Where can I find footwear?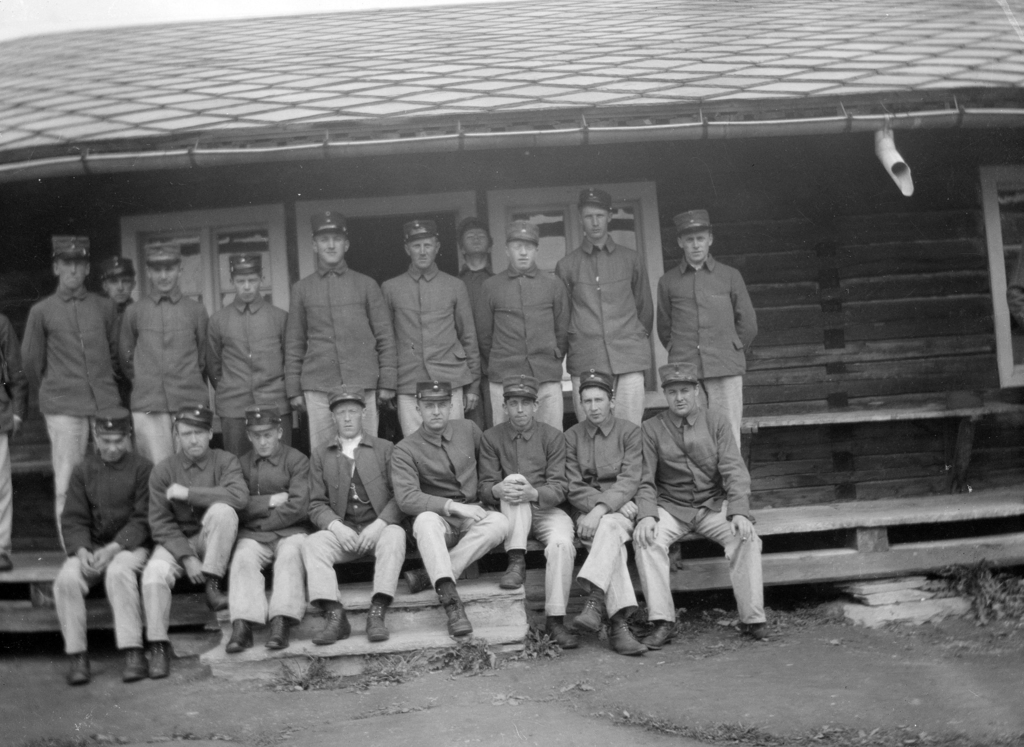
You can find it at {"x1": 265, "y1": 614, "x2": 292, "y2": 647}.
